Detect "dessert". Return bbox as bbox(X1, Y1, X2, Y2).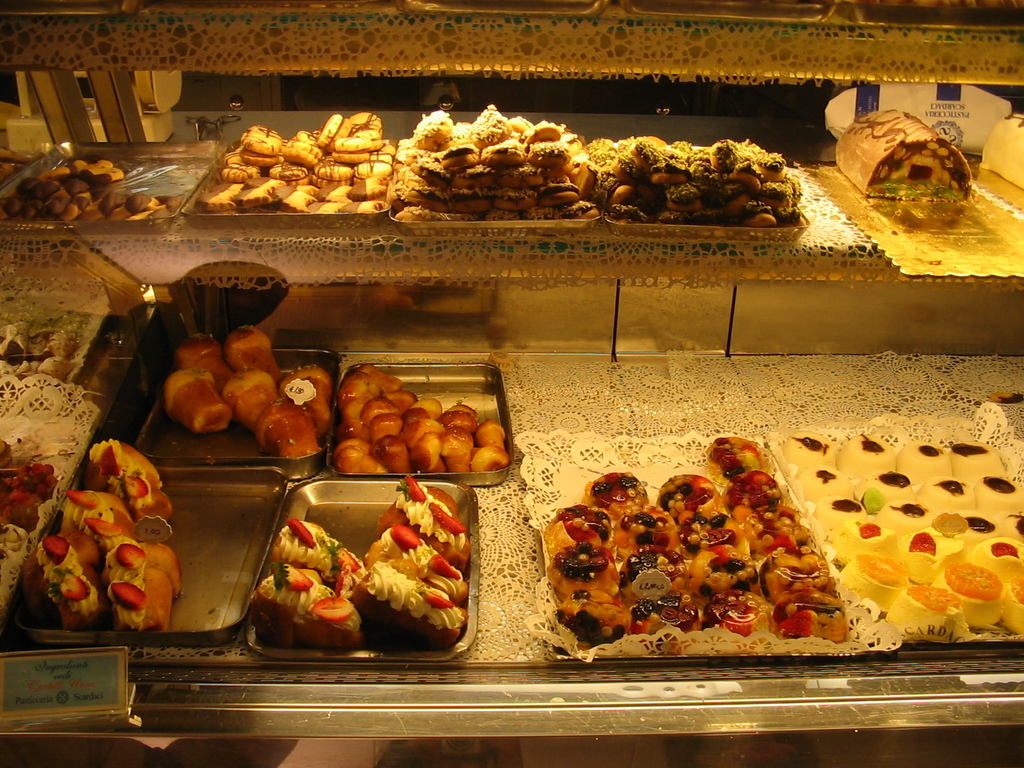
bbox(227, 374, 286, 422).
